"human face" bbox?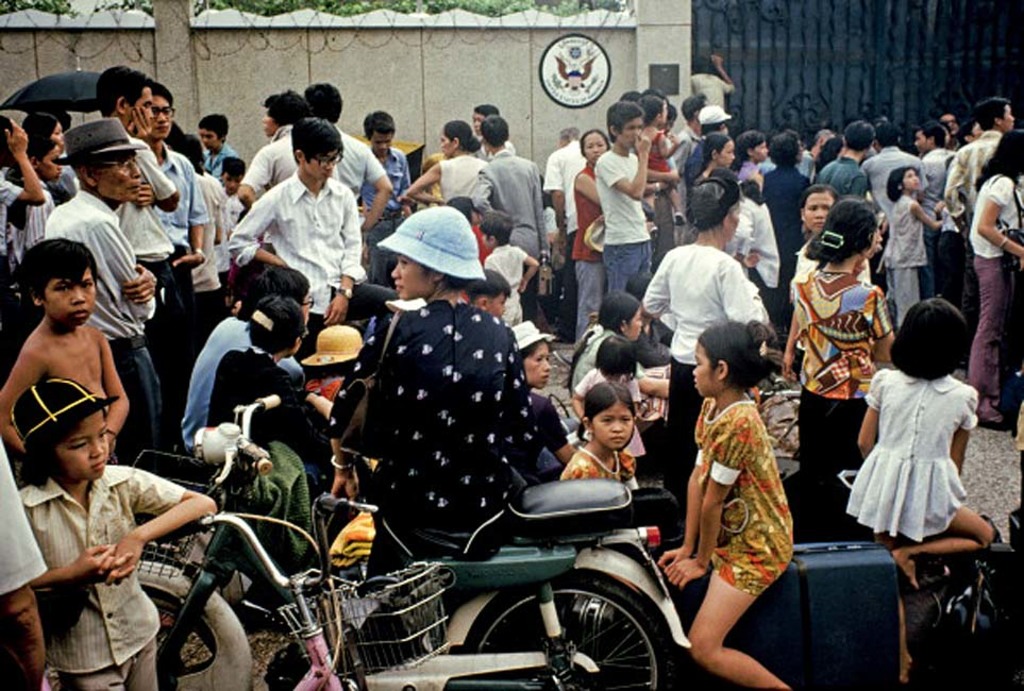
Rect(582, 132, 604, 163)
